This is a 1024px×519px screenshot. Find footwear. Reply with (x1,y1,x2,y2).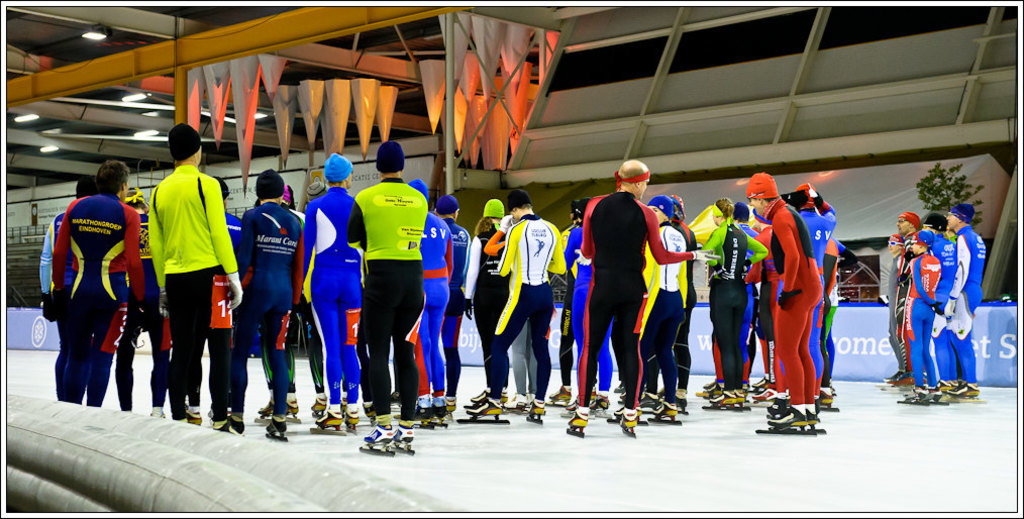
(940,380,978,397).
